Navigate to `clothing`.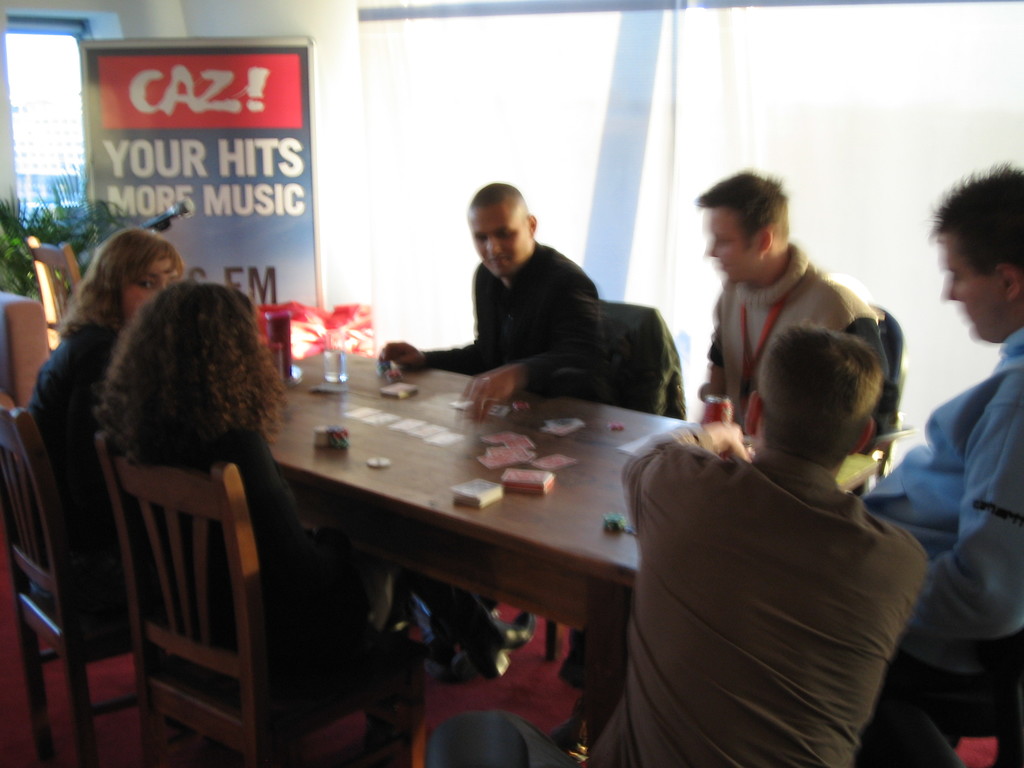
Navigation target: [x1=135, y1=408, x2=504, y2=723].
